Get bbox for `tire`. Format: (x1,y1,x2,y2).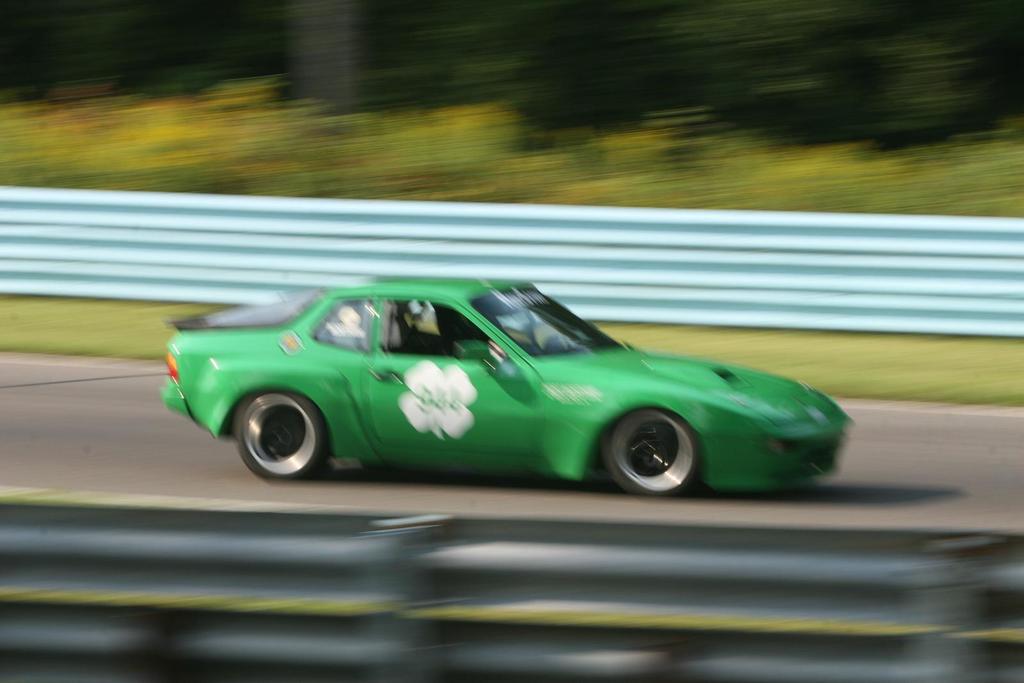
(602,402,698,495).
